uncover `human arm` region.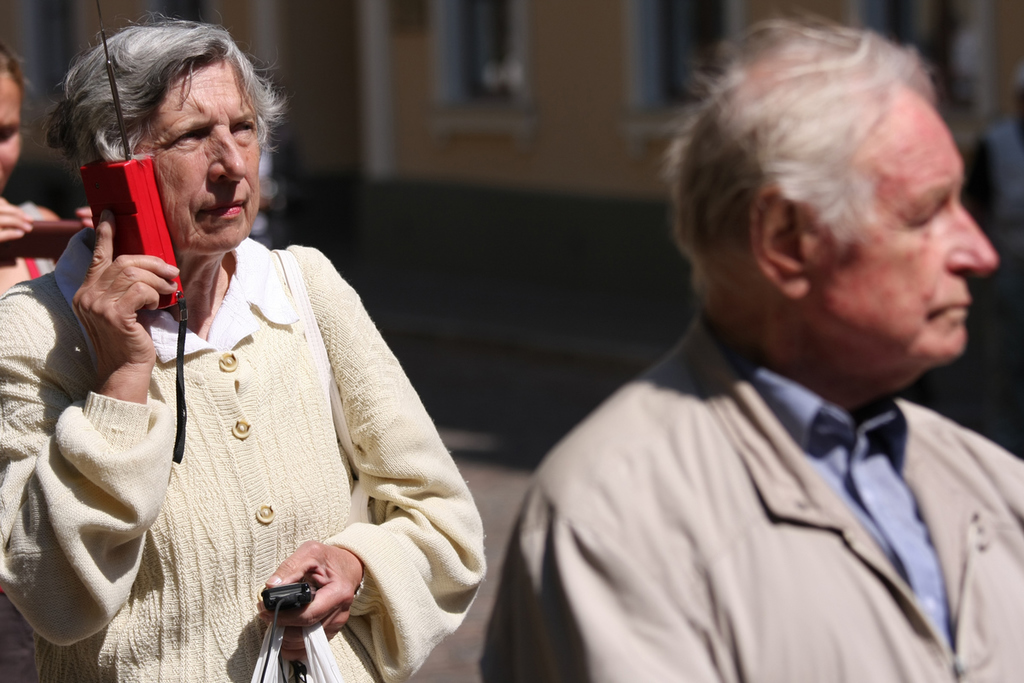
Uncovered: l=44, t=253, r=172, b=557.
